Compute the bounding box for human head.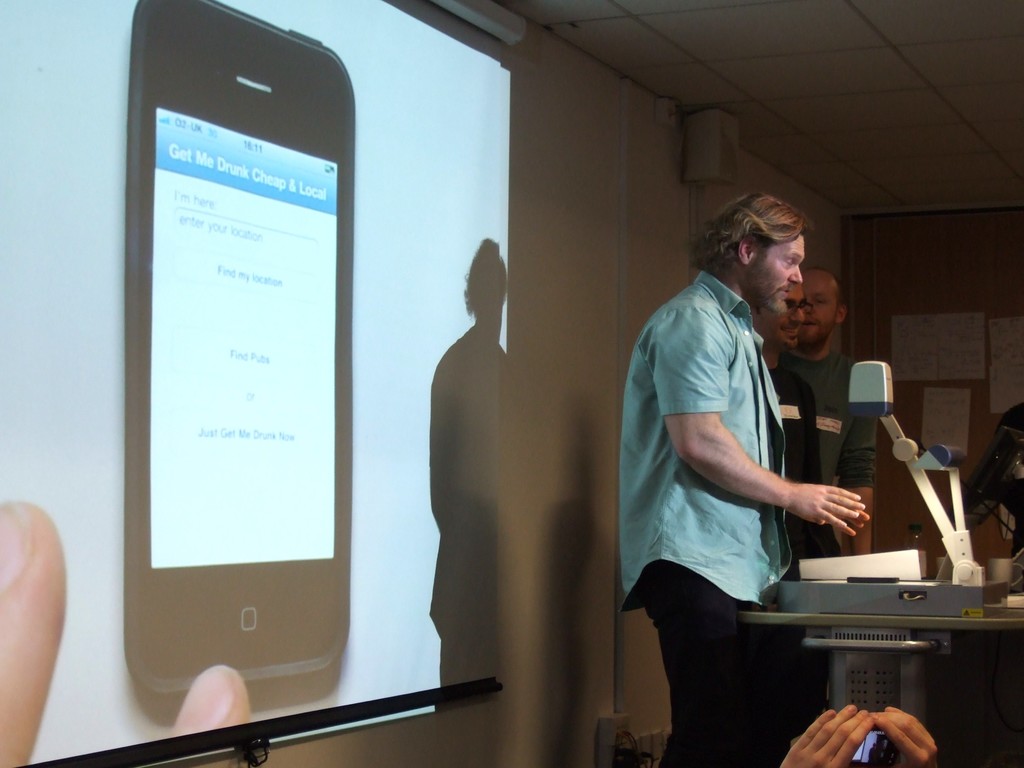
x1=751 y1=283 x2=810 y2=355.
